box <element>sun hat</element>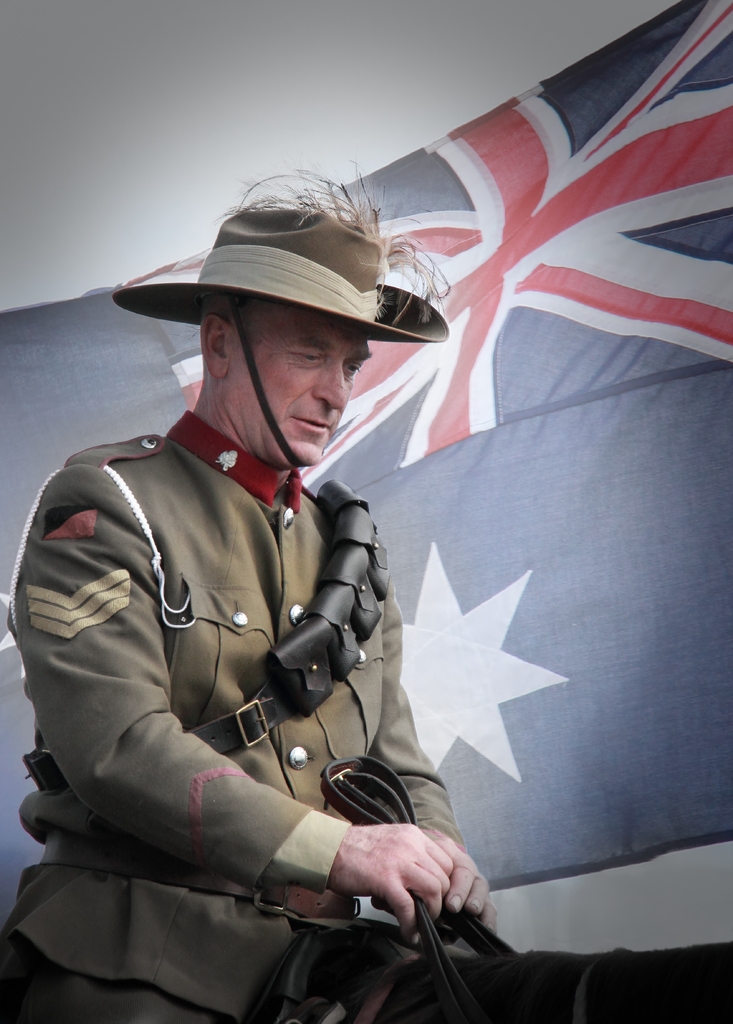
bbox(102, 140, 457, 473)
